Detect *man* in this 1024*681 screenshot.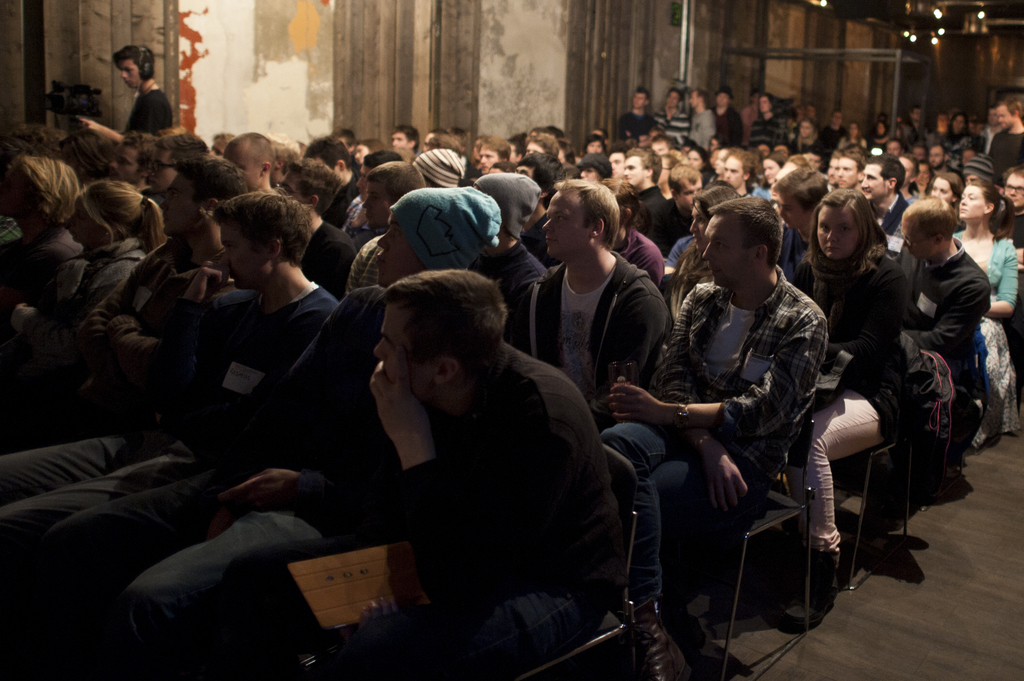
Detection: [left=73, top=40, right=173, bottom=138].
